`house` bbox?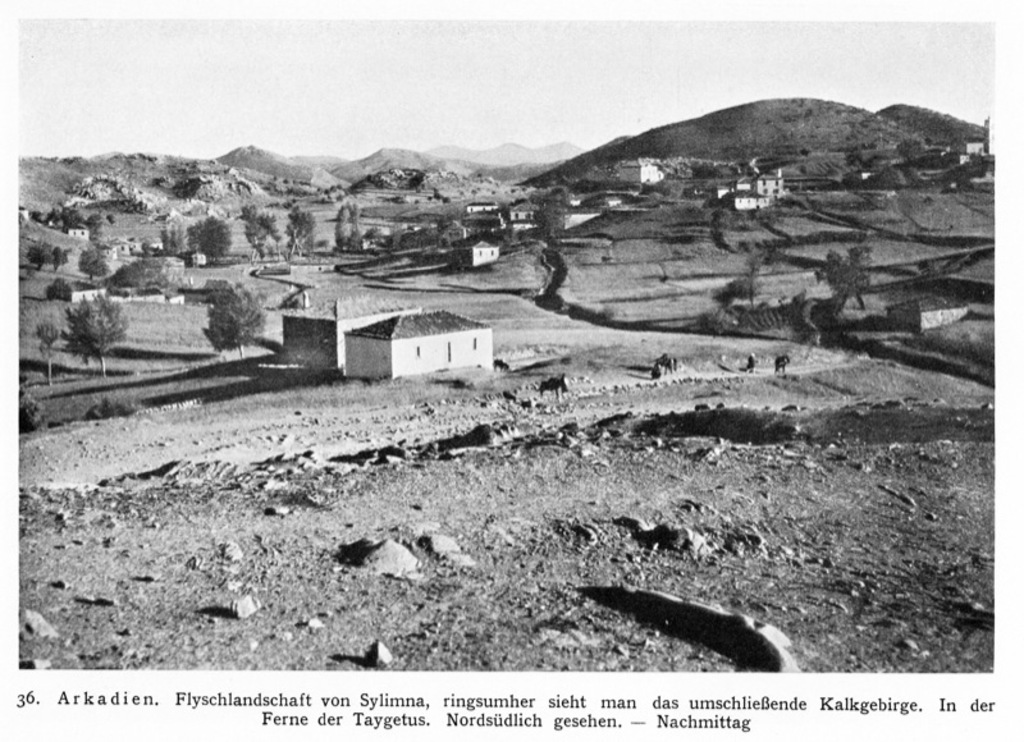
select_region(703, 169, 785, 210)
